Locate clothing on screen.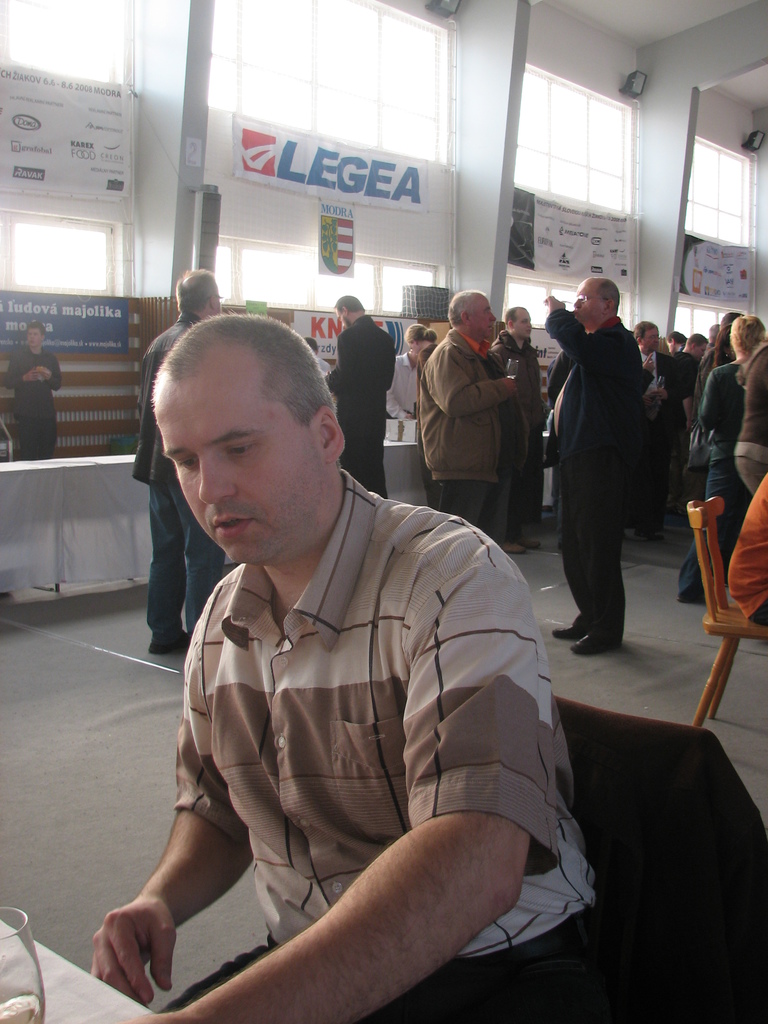
On screen at <bbox>677, 367, 750, 601</bbox>.
